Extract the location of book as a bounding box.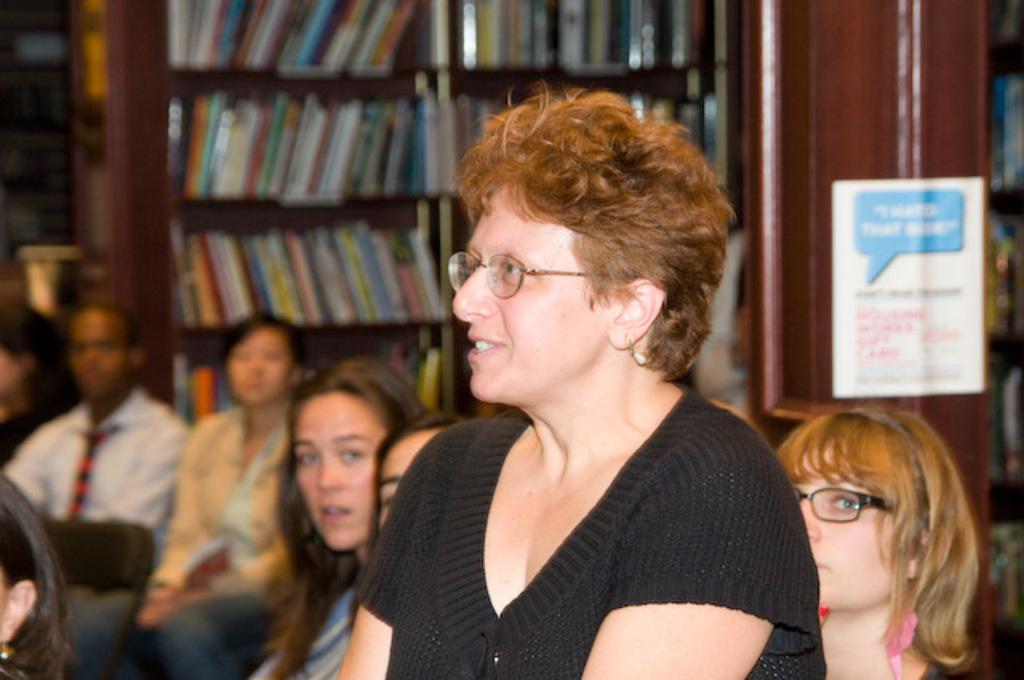
[277,234,318,328].
